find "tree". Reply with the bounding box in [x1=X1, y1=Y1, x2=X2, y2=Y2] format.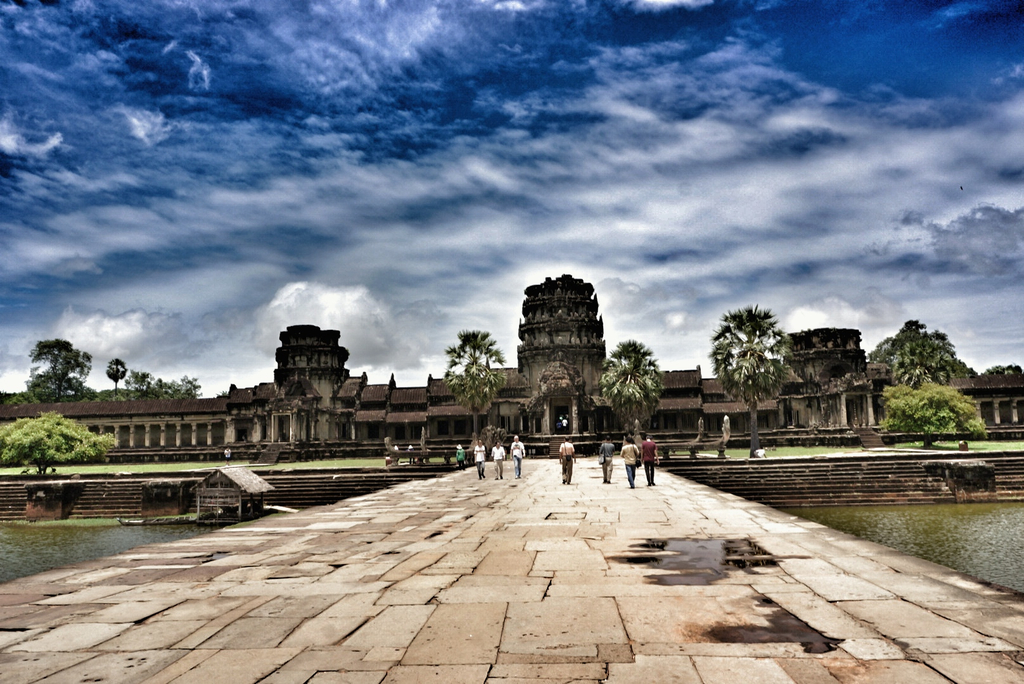
[x1=598, y1=335, x2=664, y2=438].
